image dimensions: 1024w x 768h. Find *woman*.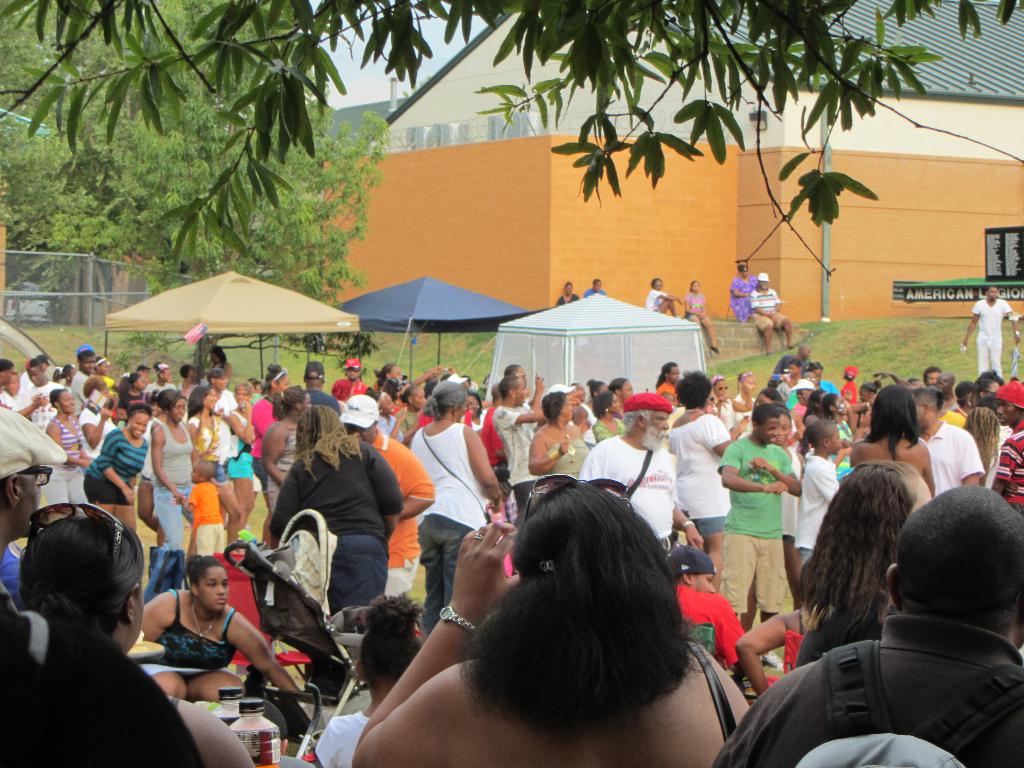
[525,394,596,486].
